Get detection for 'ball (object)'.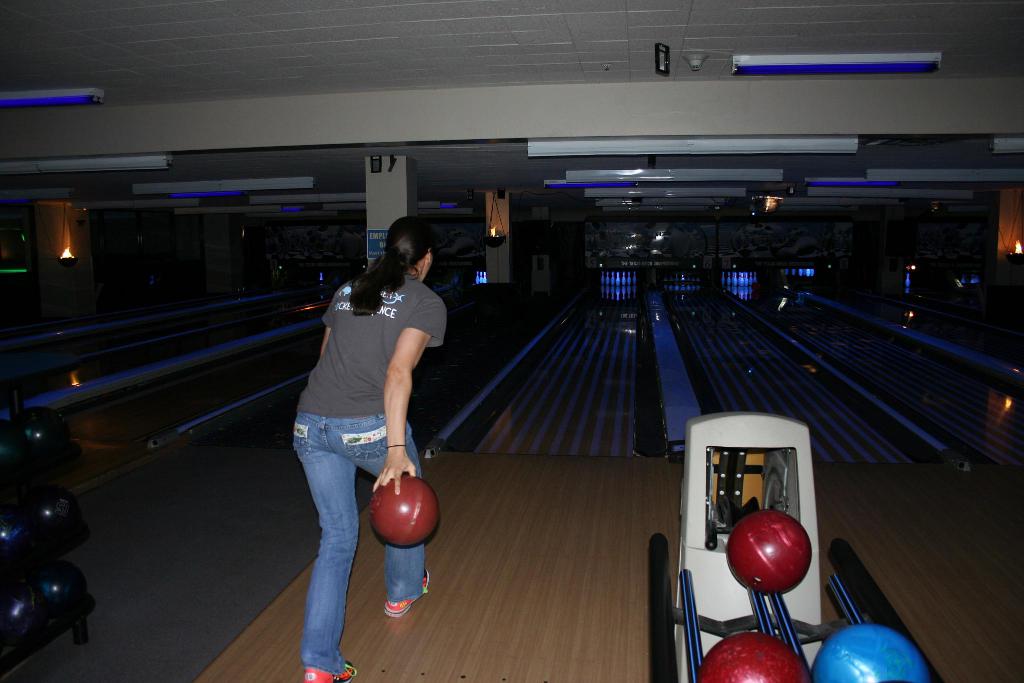
Detection: bbox=(367, 472, 440, 548).
